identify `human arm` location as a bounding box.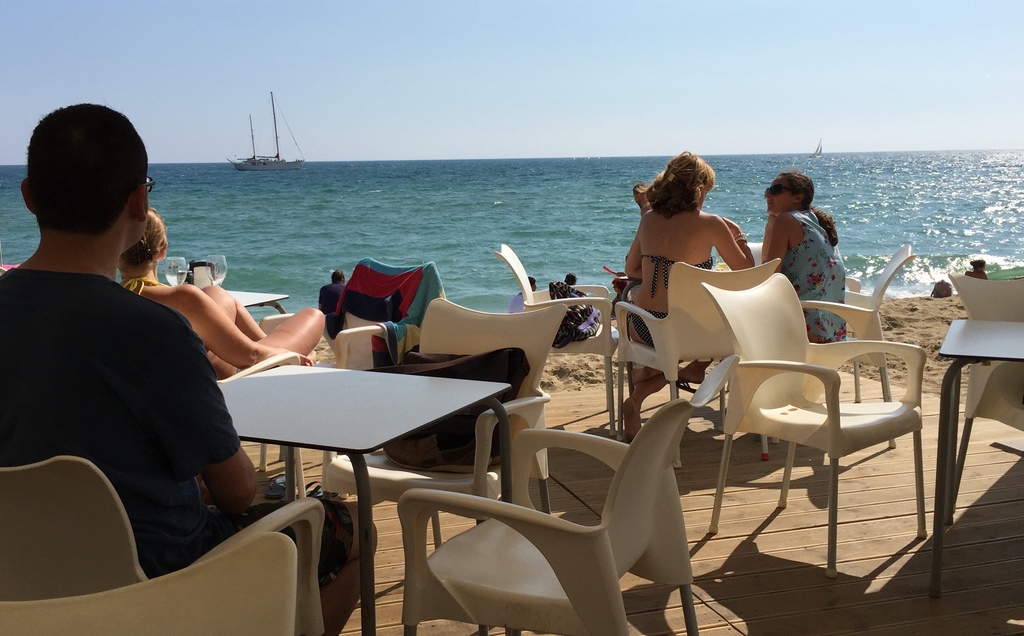
l=758, t=202, r=794, b=279.
